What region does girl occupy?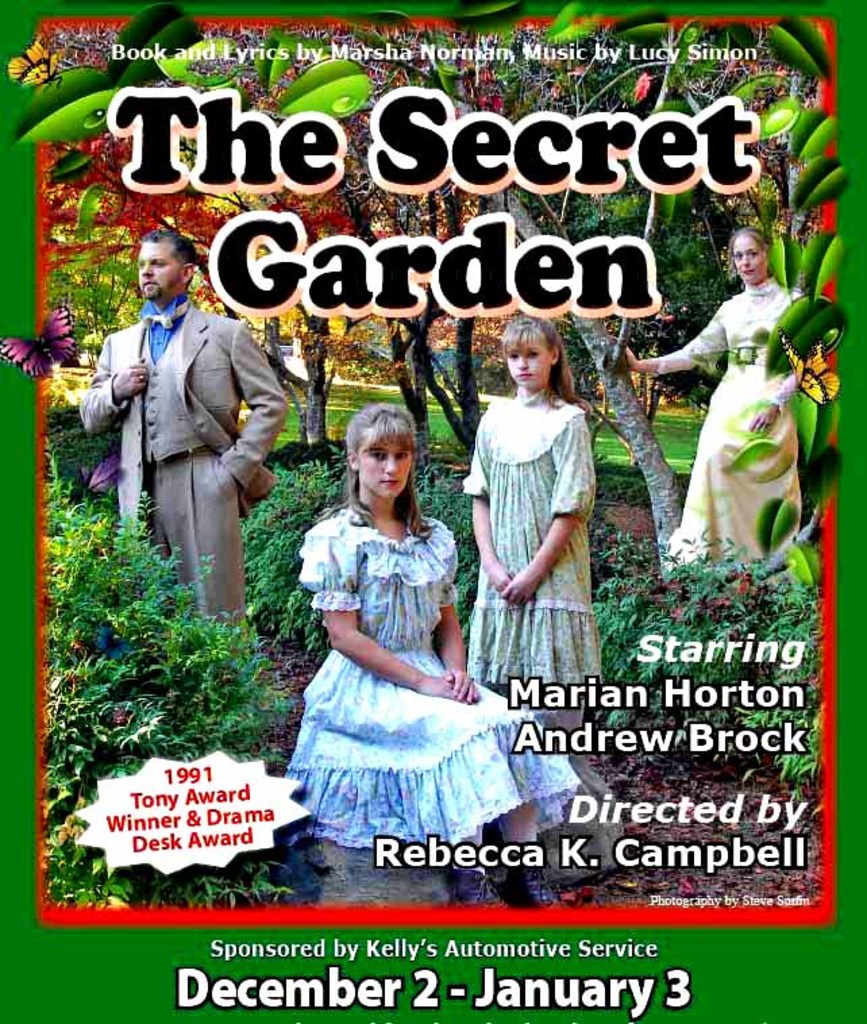
box(617, 217, 817, 575).
